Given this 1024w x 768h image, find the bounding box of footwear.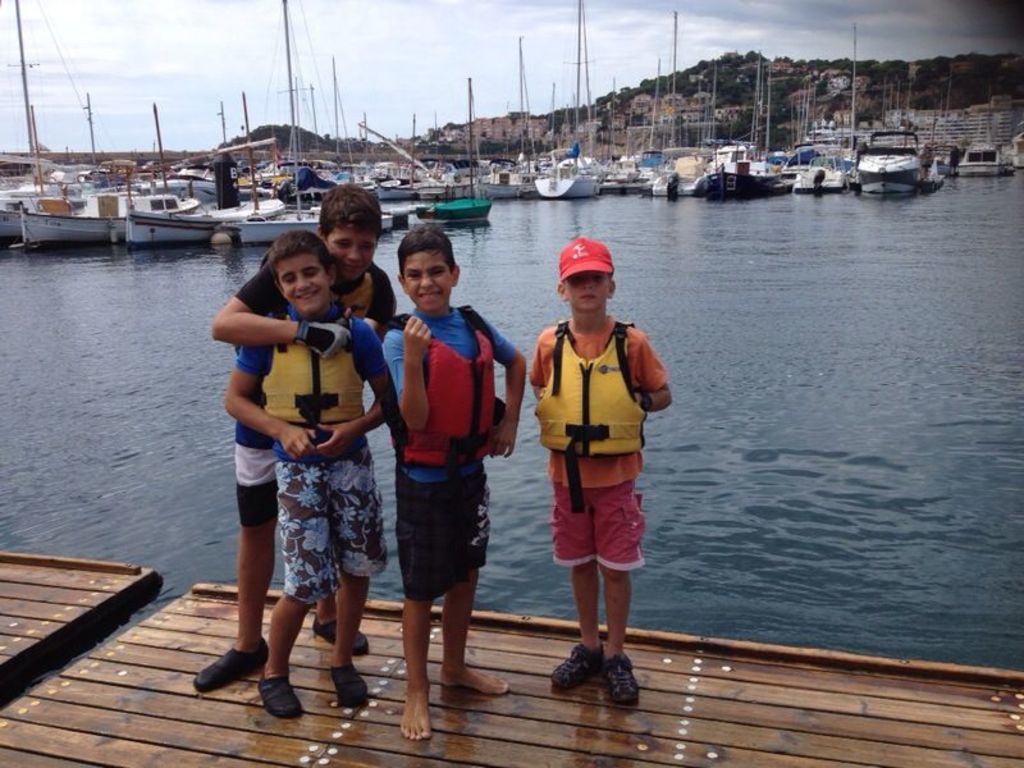
[x1=600, y1=653, x2=641, y2=708].
